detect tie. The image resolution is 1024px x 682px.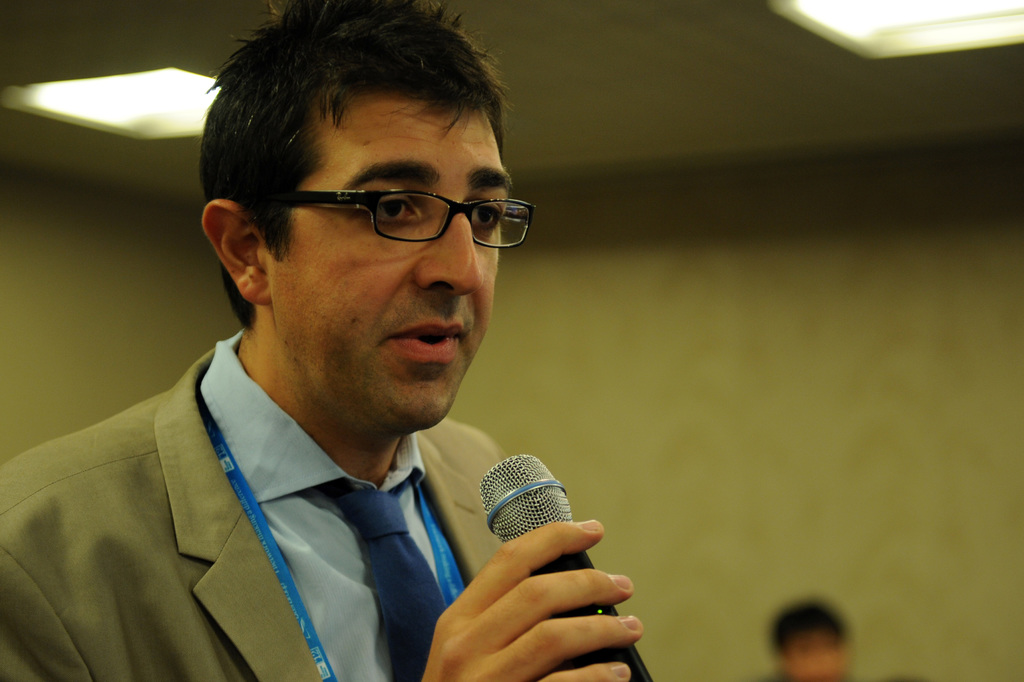
region(317, 478, 447, 681).
